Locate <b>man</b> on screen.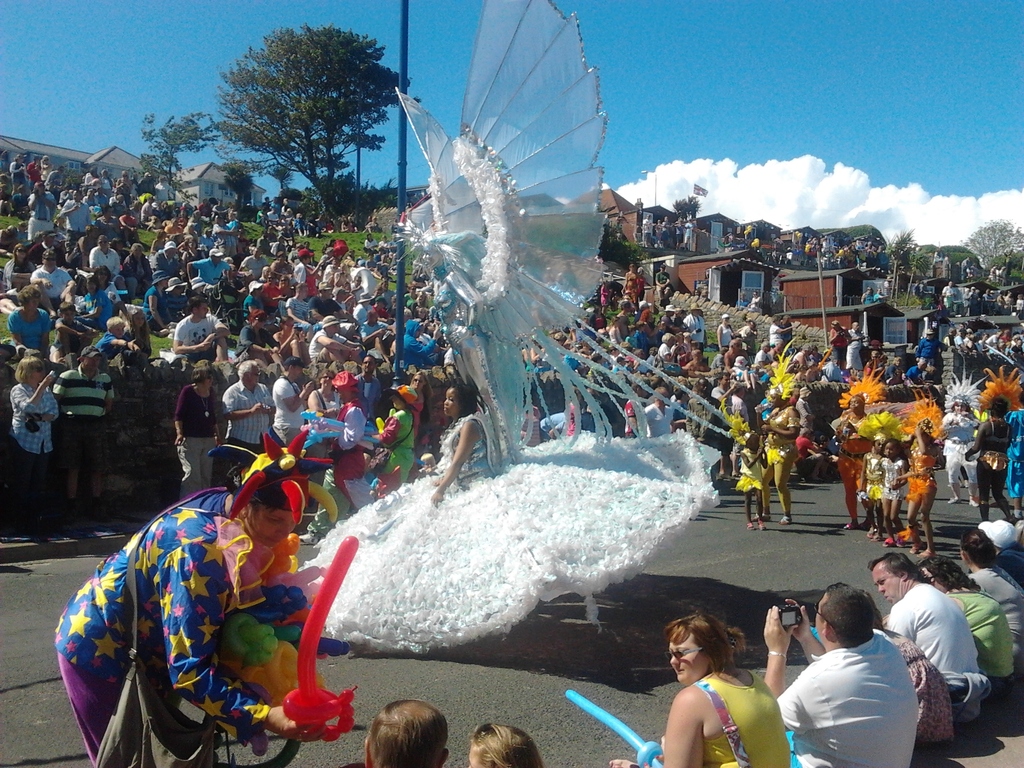
On screen at x1=310, y1=314, x2=364, y2=363.
